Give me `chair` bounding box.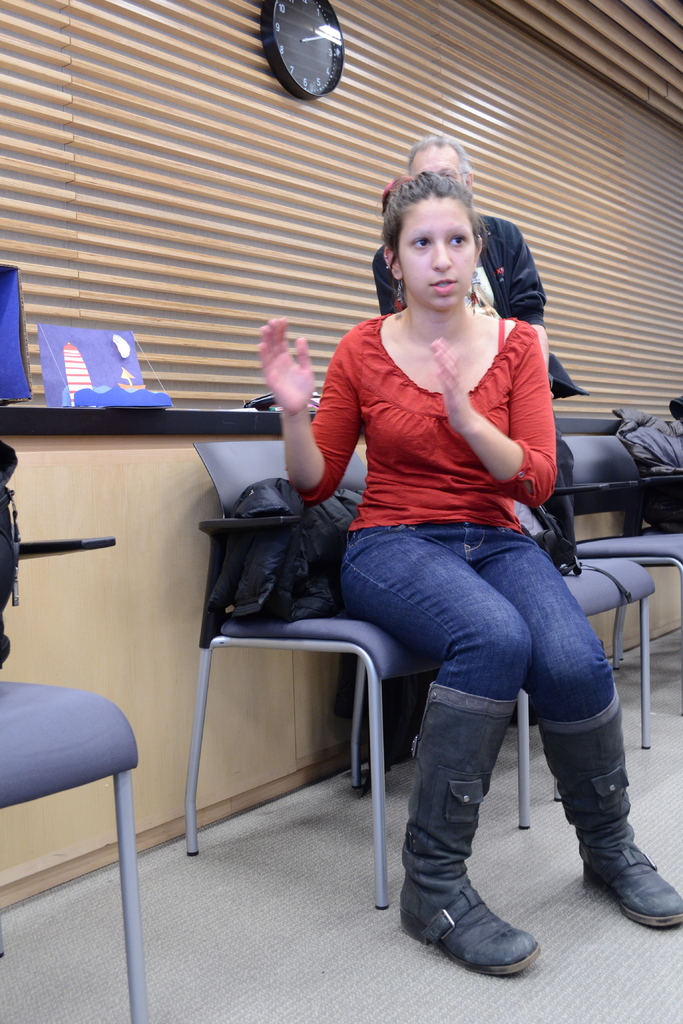
bbox(516, 497, 656, 800).
